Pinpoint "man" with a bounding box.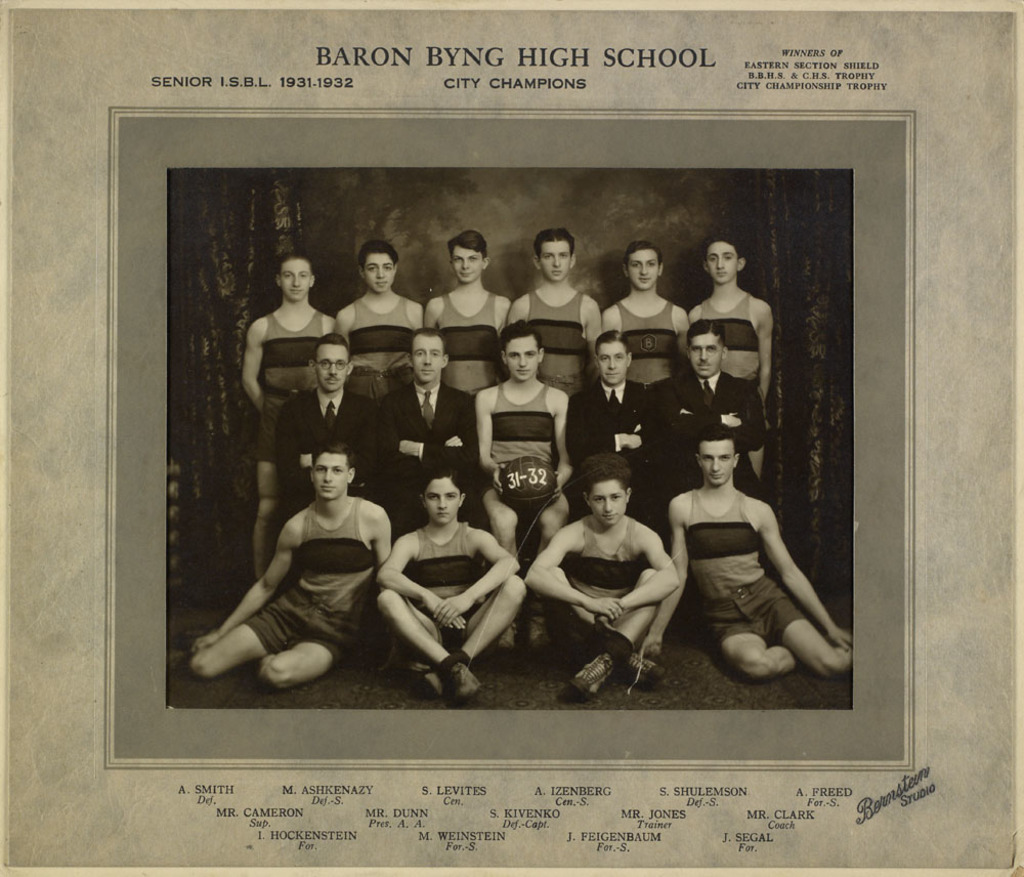
rect(685, 237, 773, 407).
